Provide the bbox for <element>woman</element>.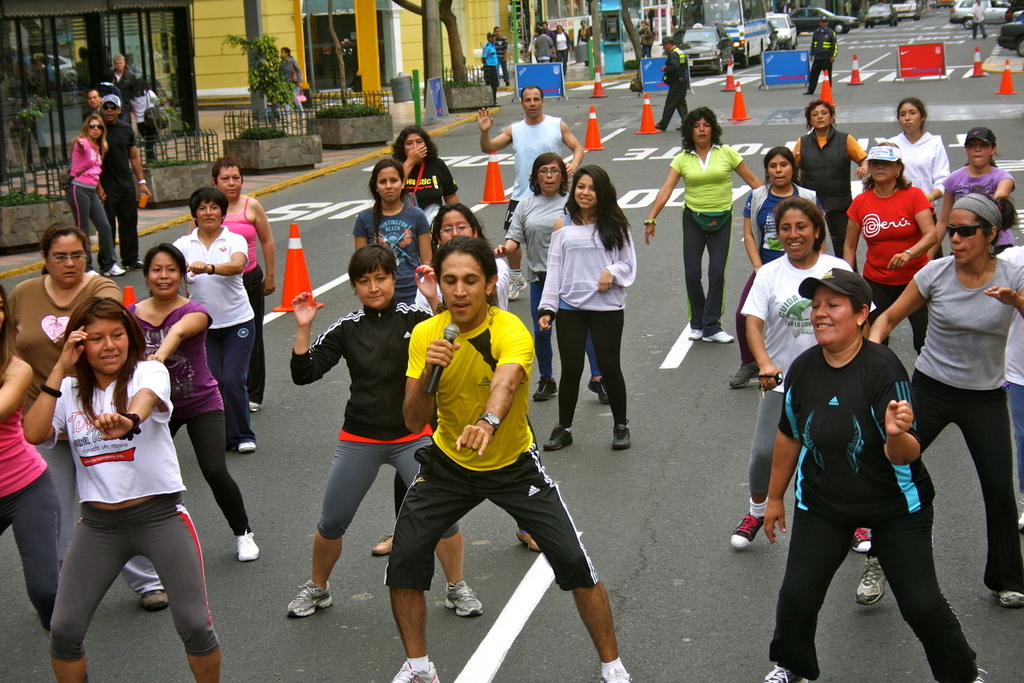
544/173/644/458.
